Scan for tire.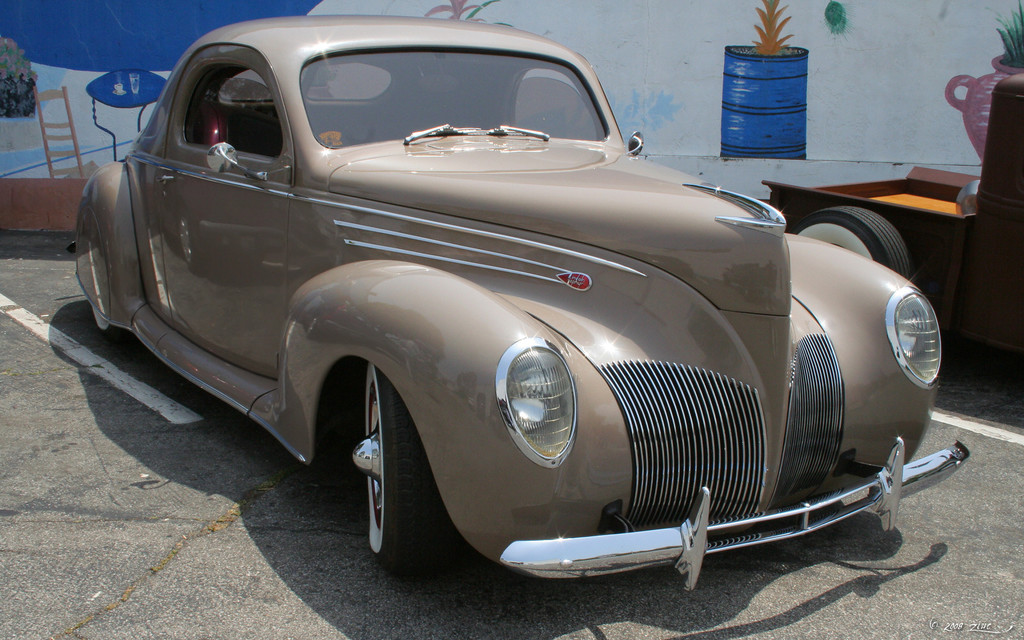
Scan result: [left=82, top=305, right=124, bottom=336].
